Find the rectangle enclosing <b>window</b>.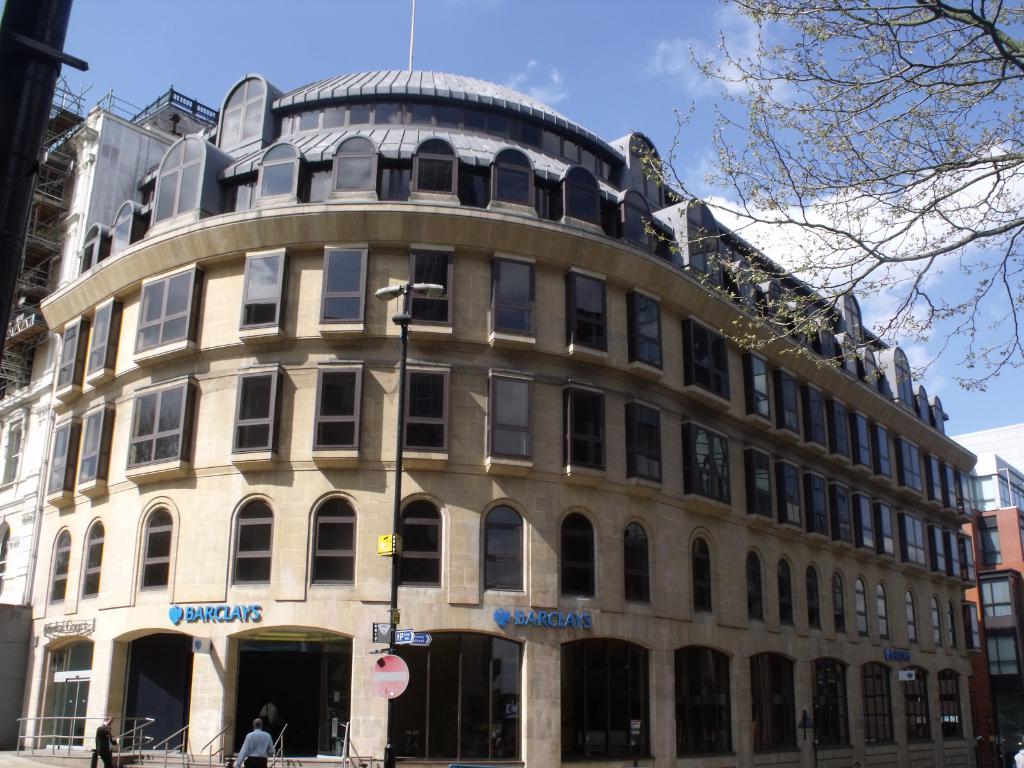
pyautogui.locateOnScreen(567, 271, 609, 358).
